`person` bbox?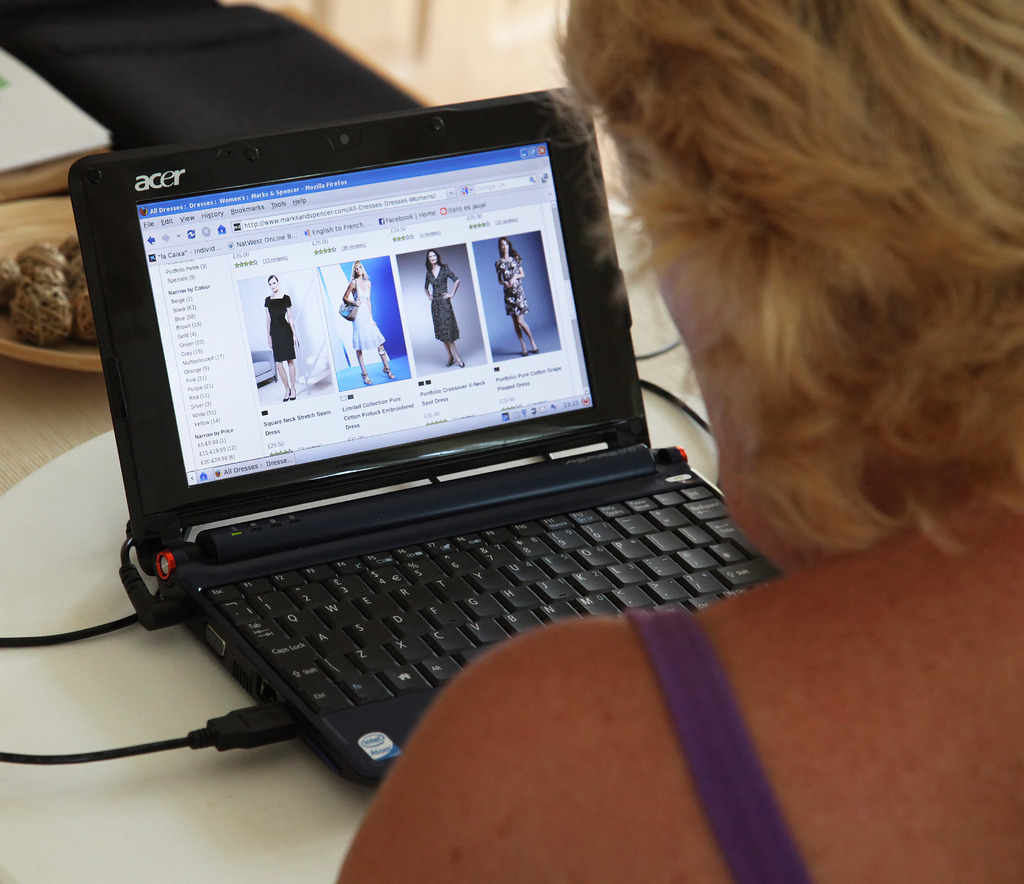
(344, 264, 396, 390)
